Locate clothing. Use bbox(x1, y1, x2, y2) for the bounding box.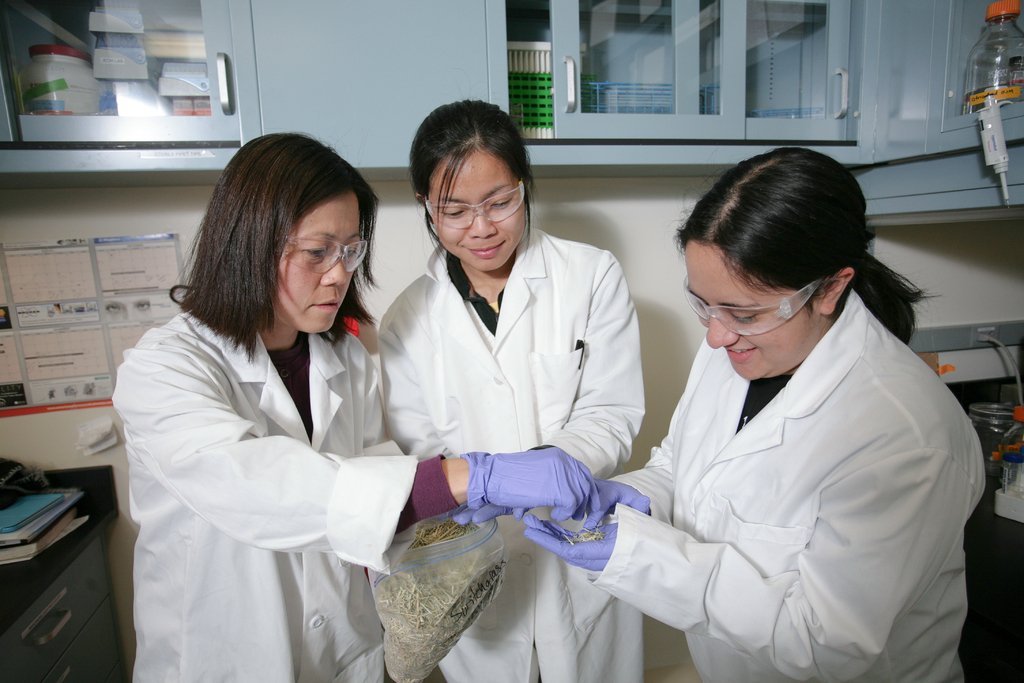
bbox(593, 333, 989, 682).
